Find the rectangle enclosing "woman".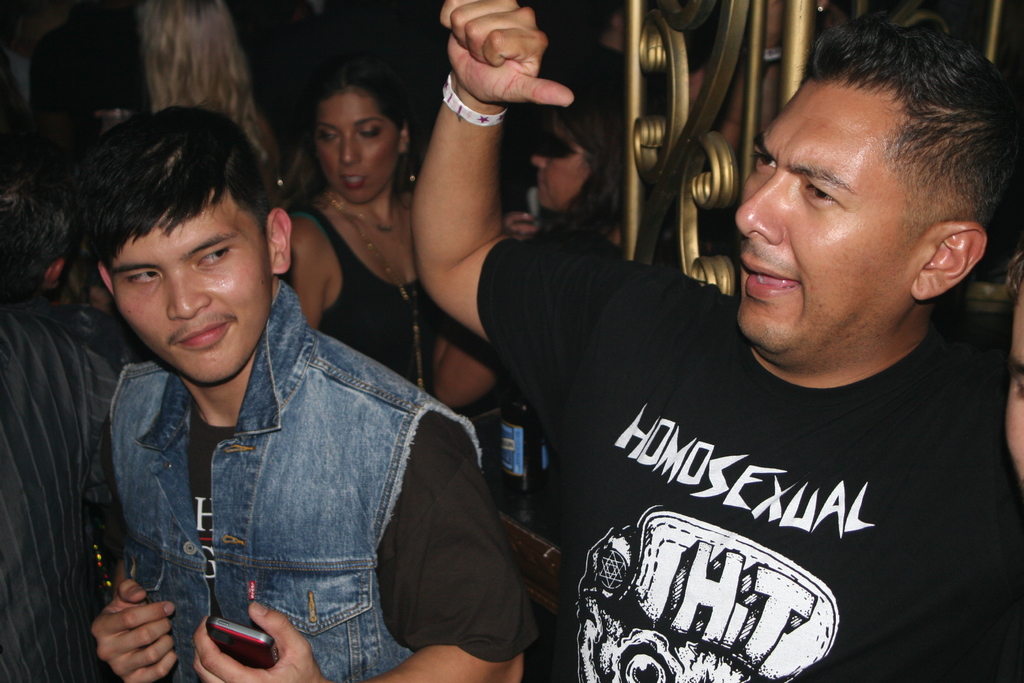
[243,69,450,400].
